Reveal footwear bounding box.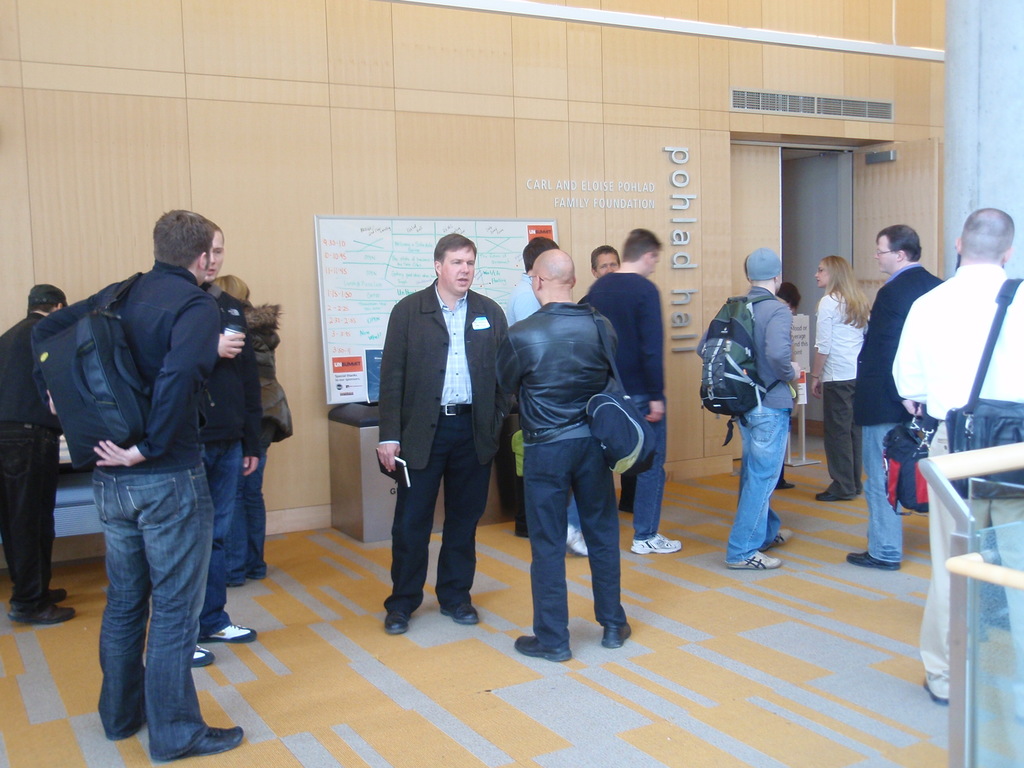
Revealed: region(850, 547, 904, 569).
